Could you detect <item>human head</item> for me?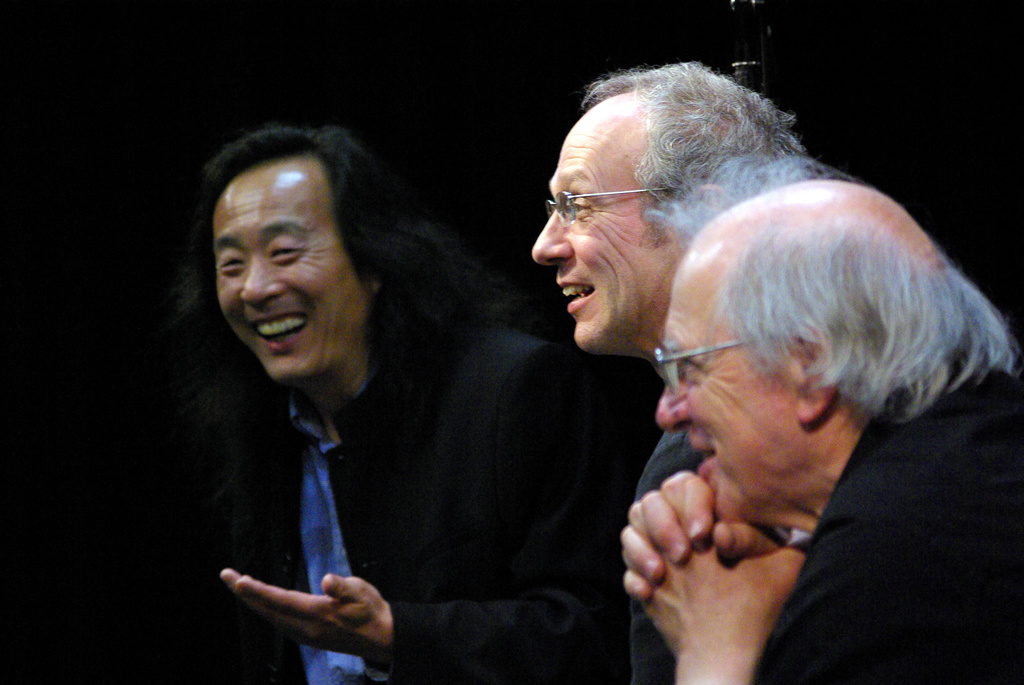
Detection result: 649,153,970,511.
